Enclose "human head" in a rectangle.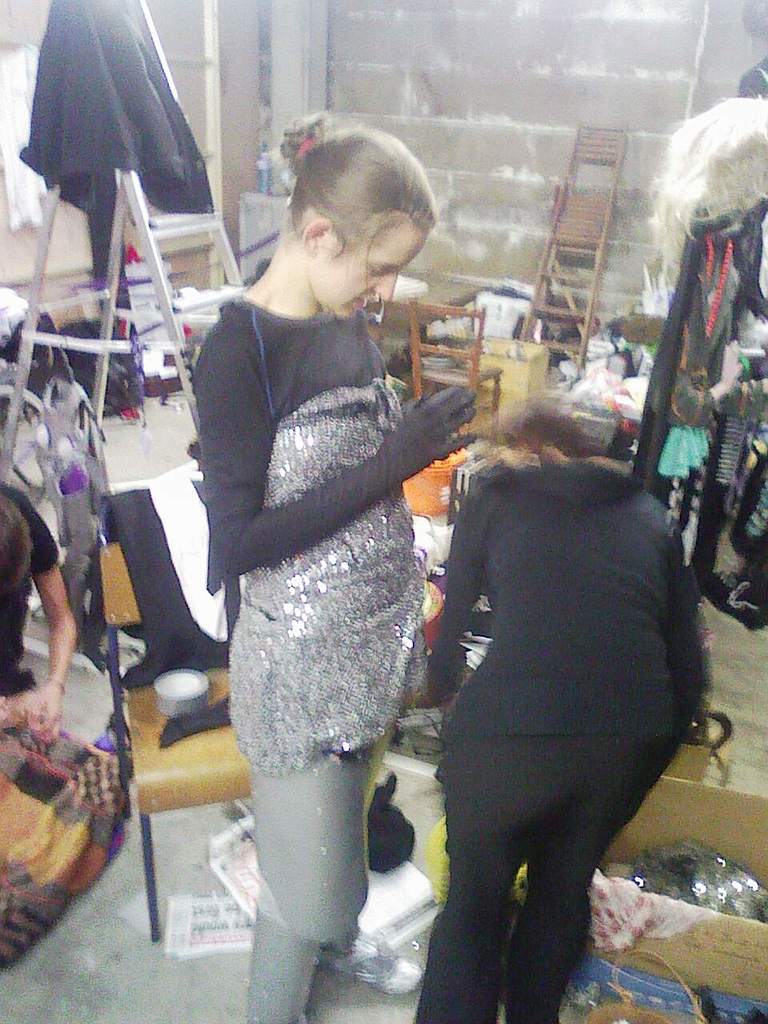
489 399 582 458.
